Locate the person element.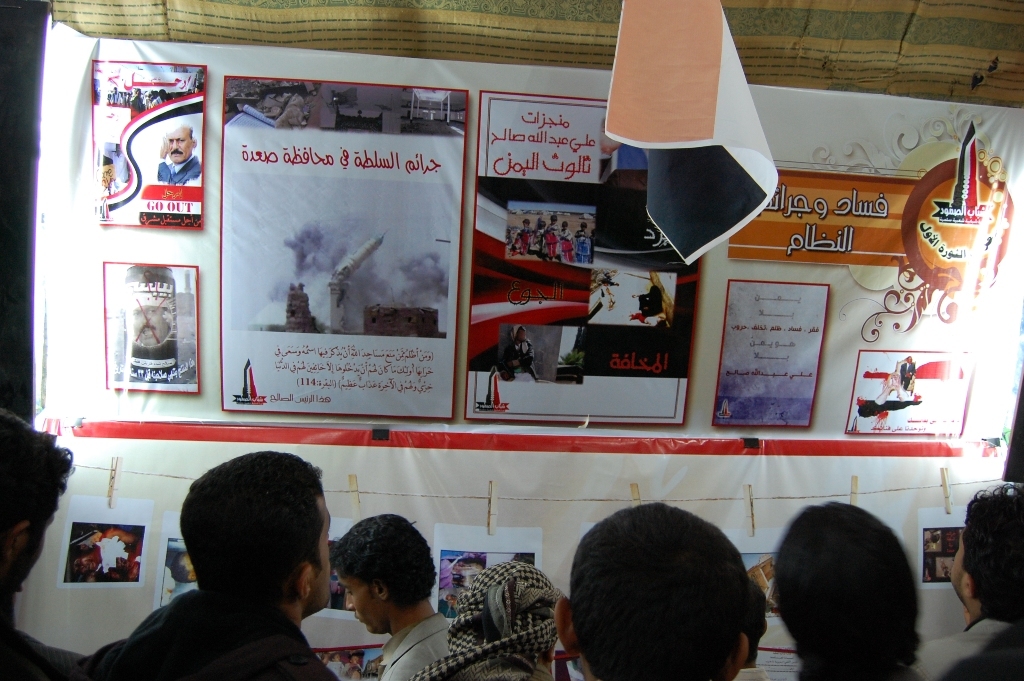
Element bbox: 339, 515, 464, 680.
